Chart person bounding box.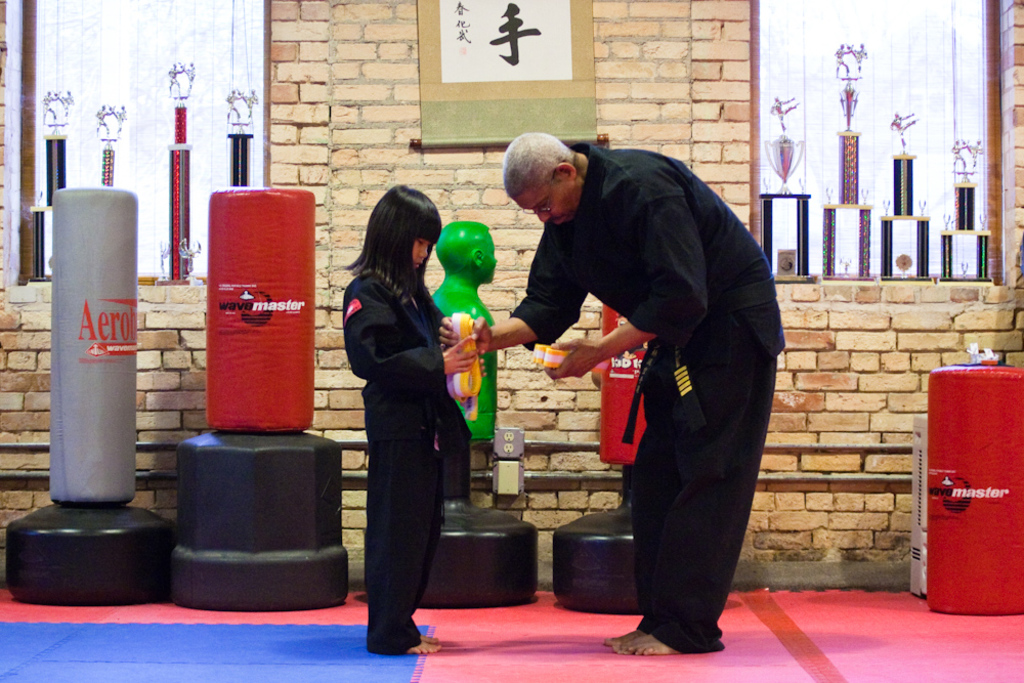
Charted: region(522, 110, 782, 655).
